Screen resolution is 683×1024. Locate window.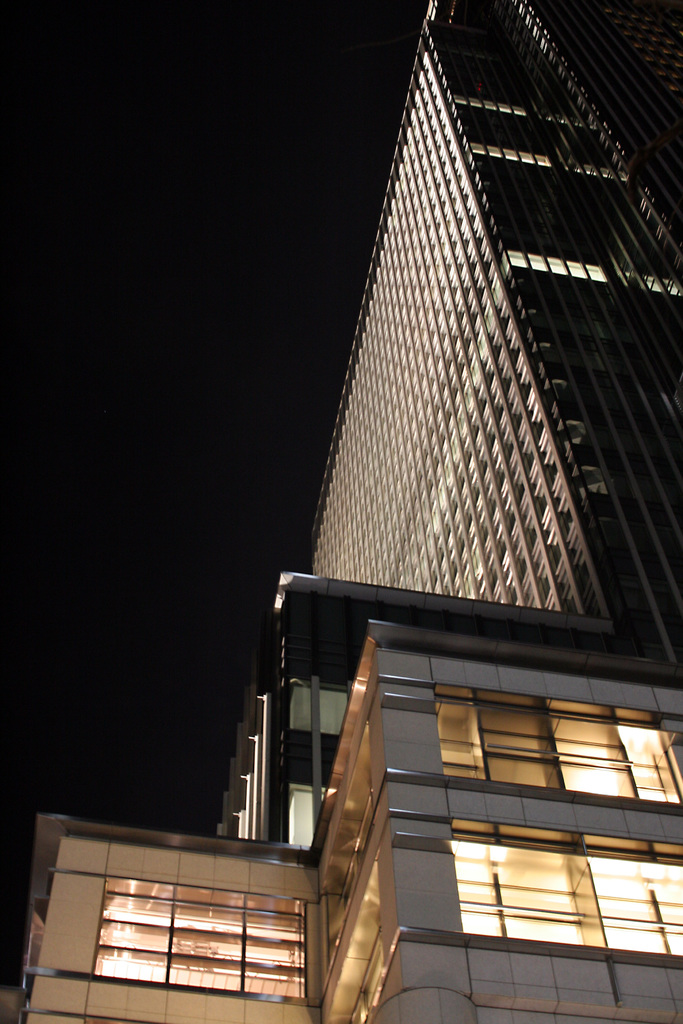
BBox(479, 676, 562, 774).
